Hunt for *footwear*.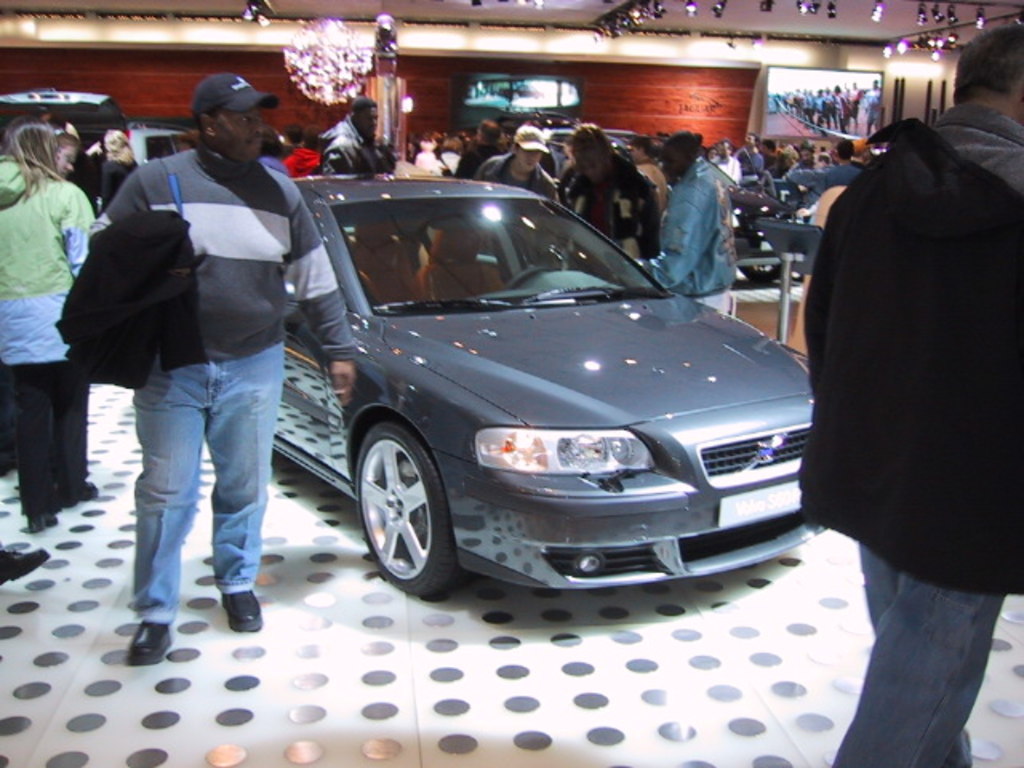
Hunted down at rect(0, 547, 50, 584).
